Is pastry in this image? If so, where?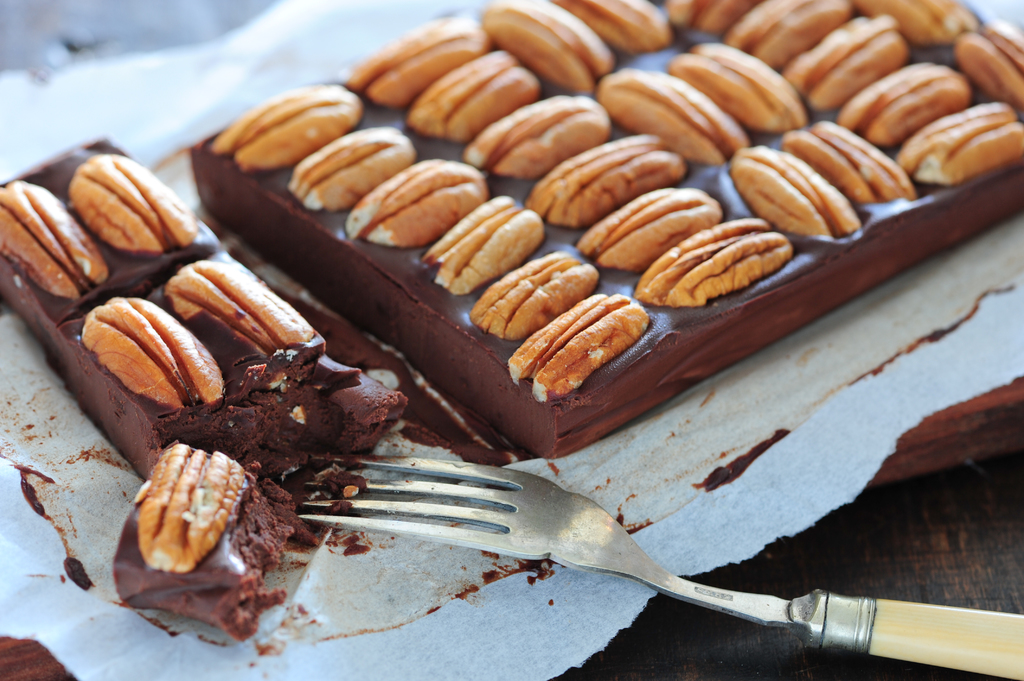
Yes, at rect(0, 140, 401, 643).
